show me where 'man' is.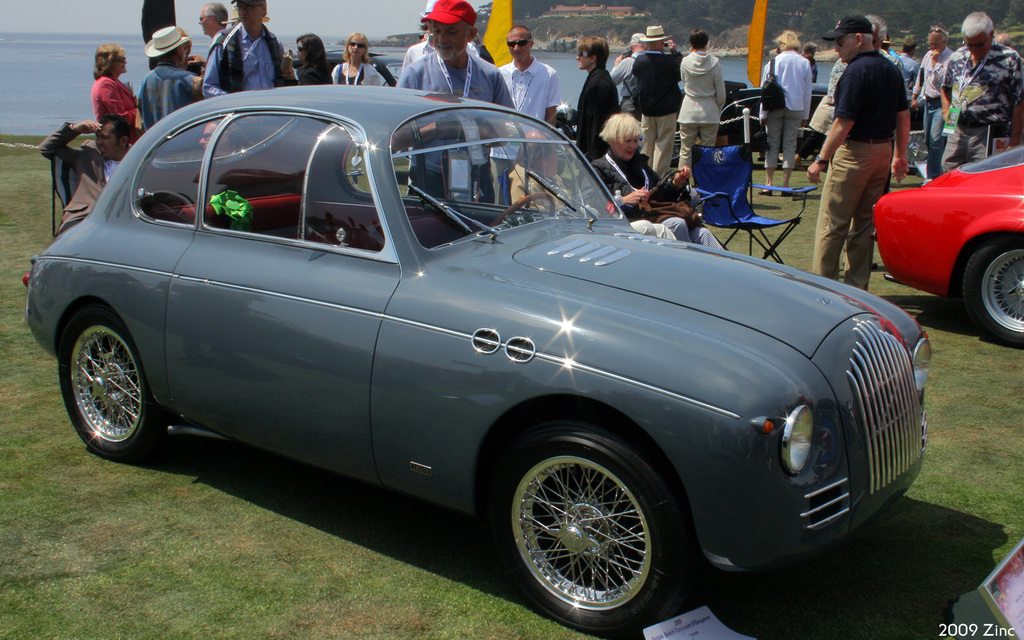
'man' is at region(900, 29, 955, 164).
